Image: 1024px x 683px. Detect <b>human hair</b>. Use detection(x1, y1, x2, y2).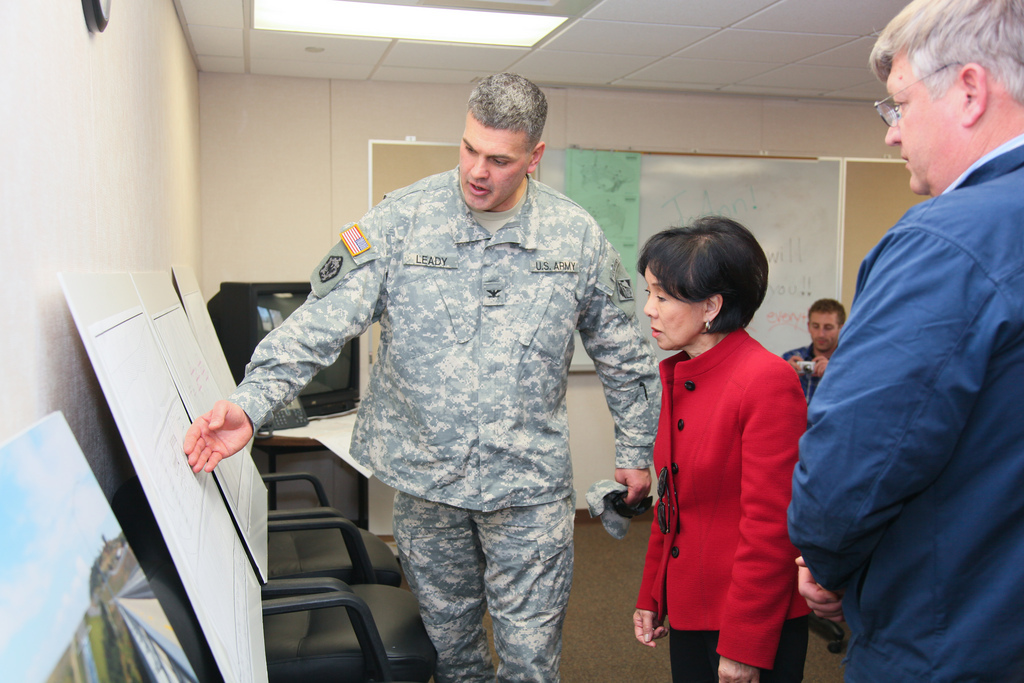
detection(810, 294, 851, 335).
